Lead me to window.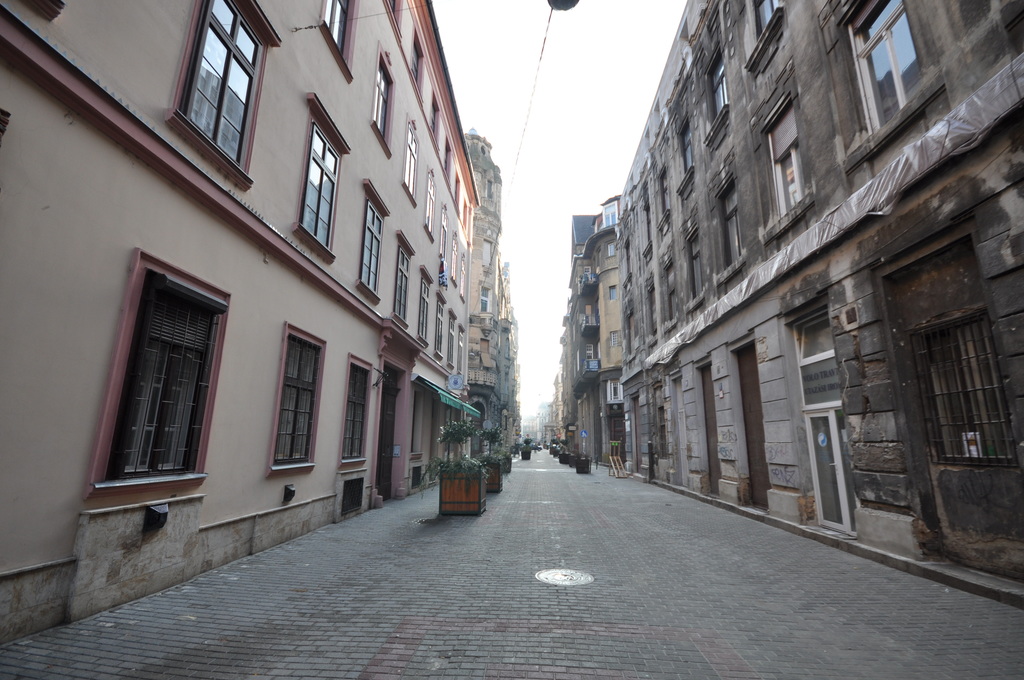
Lead to [left=416, top=262, right=432, bottom=350].
